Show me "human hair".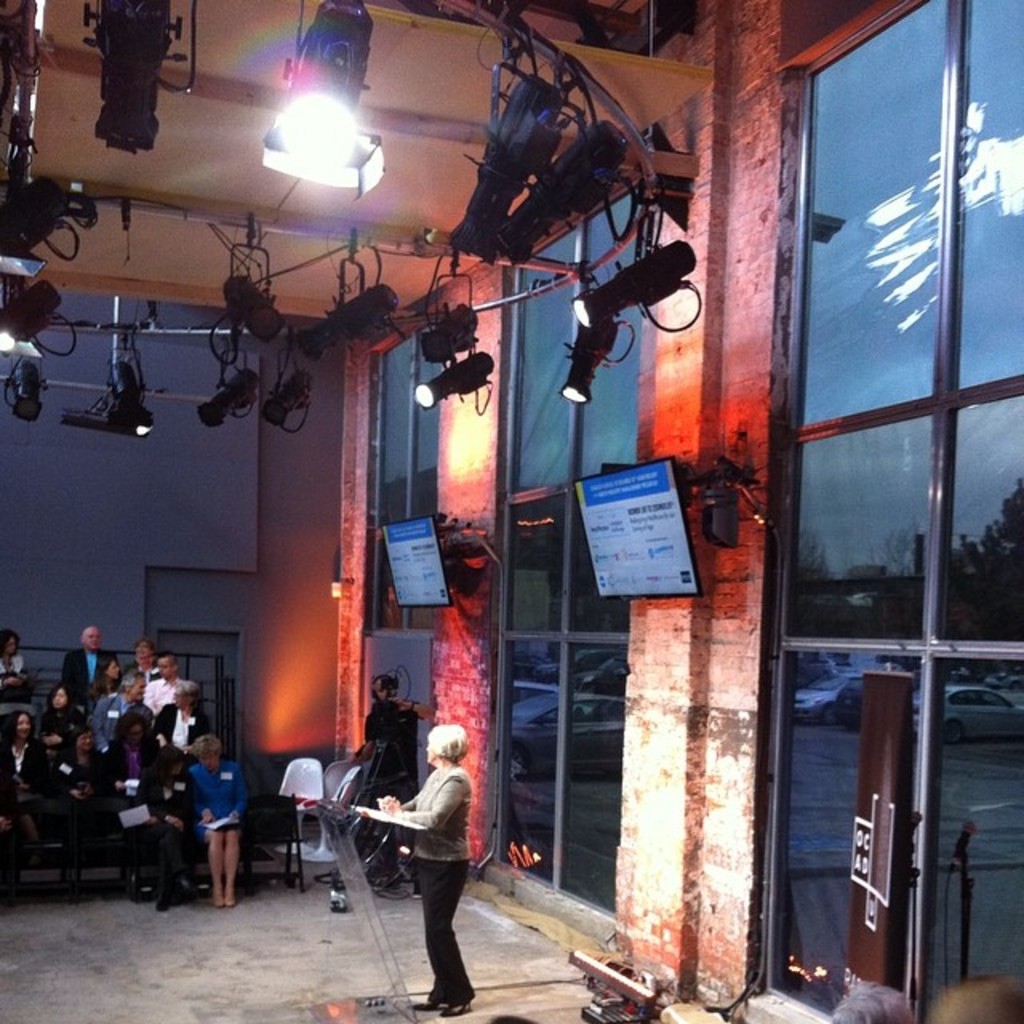
"human hair" is here: select_region(155, 650, 174, 664).
